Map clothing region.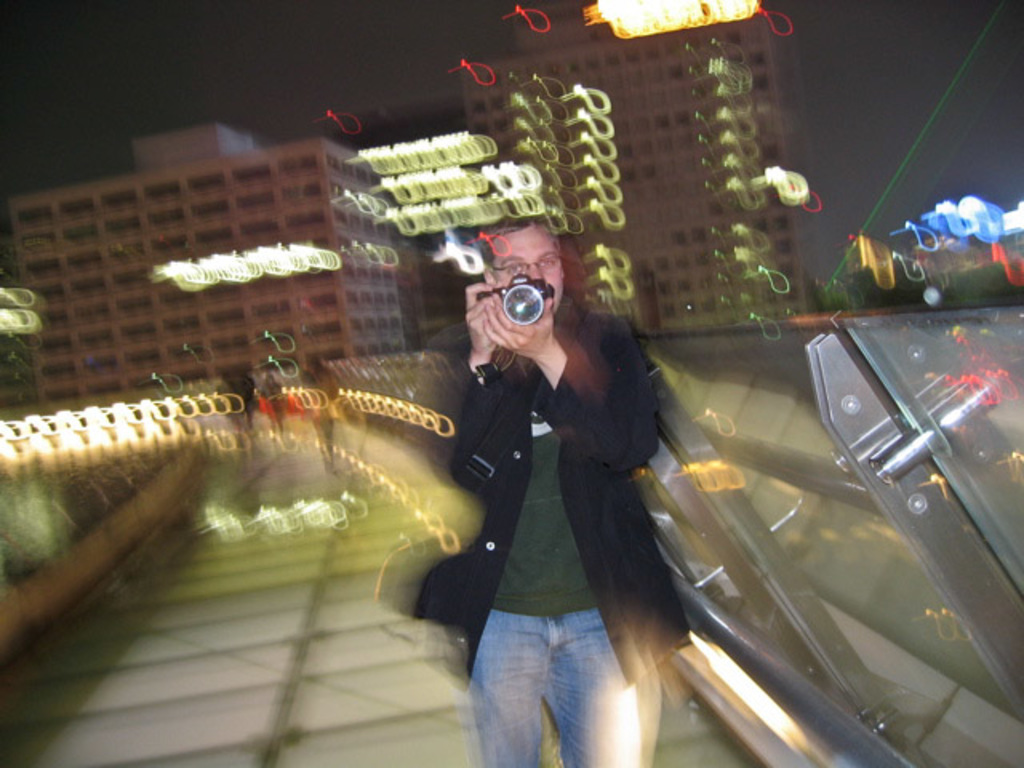
Mapped to BBox(408, 264, 702, 726).
